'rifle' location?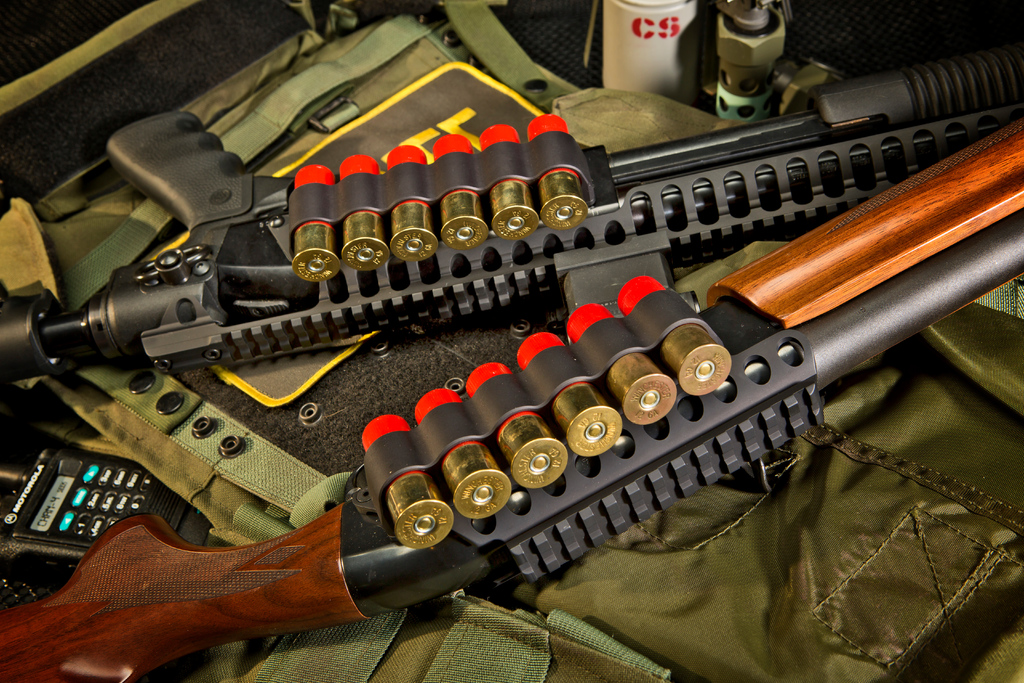
(0,118,1023,682)
